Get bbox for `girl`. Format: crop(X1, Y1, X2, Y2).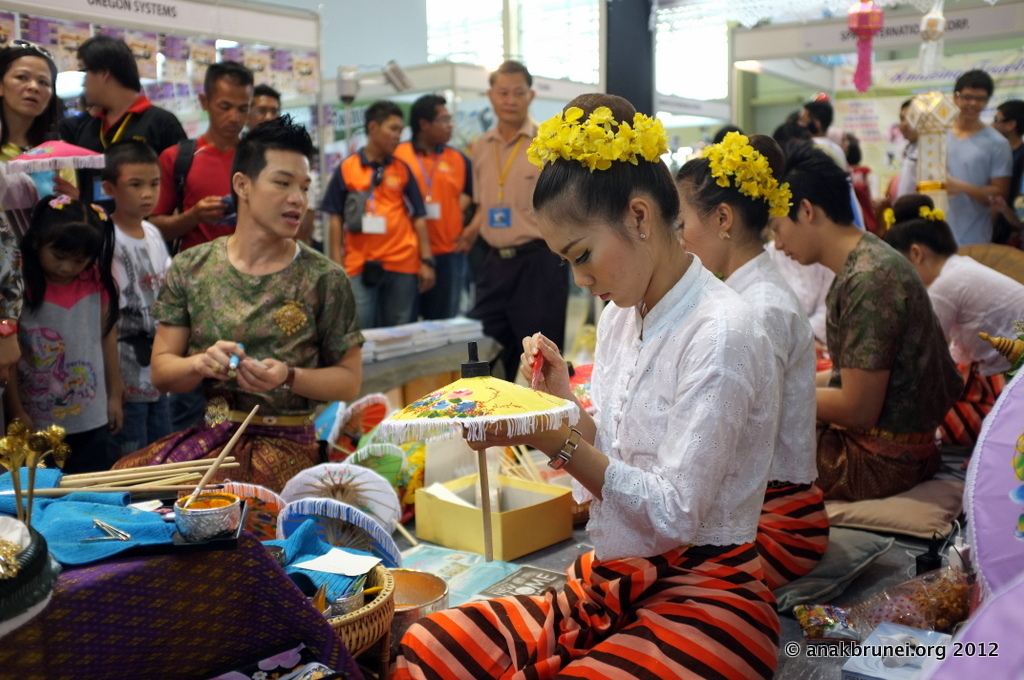
crop(0, 196, 126, 473).
